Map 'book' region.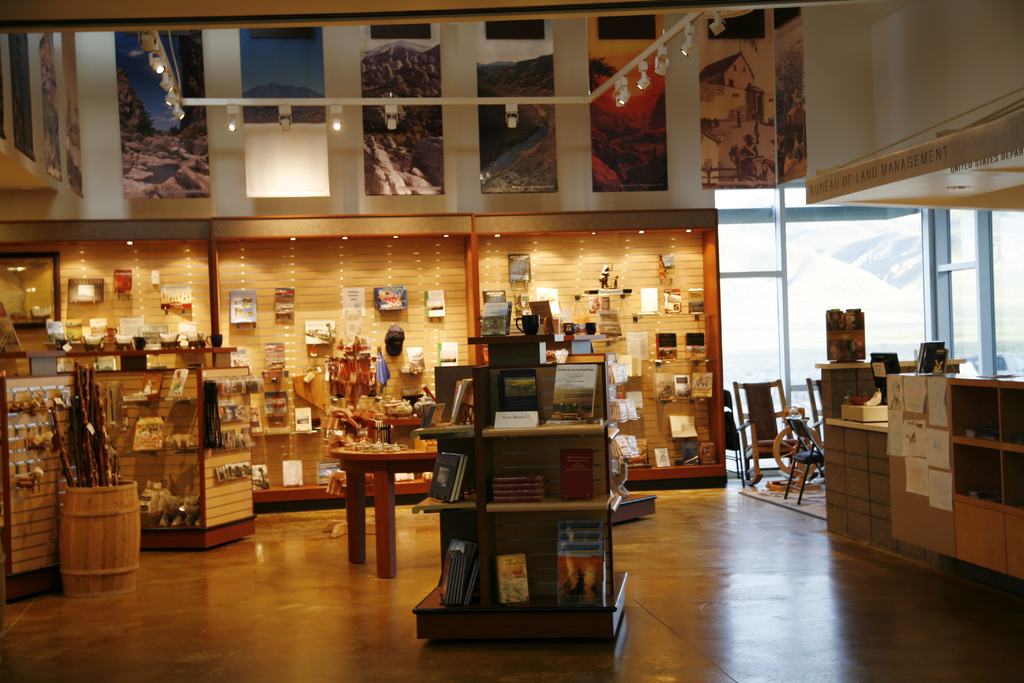
Mapped to pyautogui.locateOnScreen(561, 447, 596, 497).
